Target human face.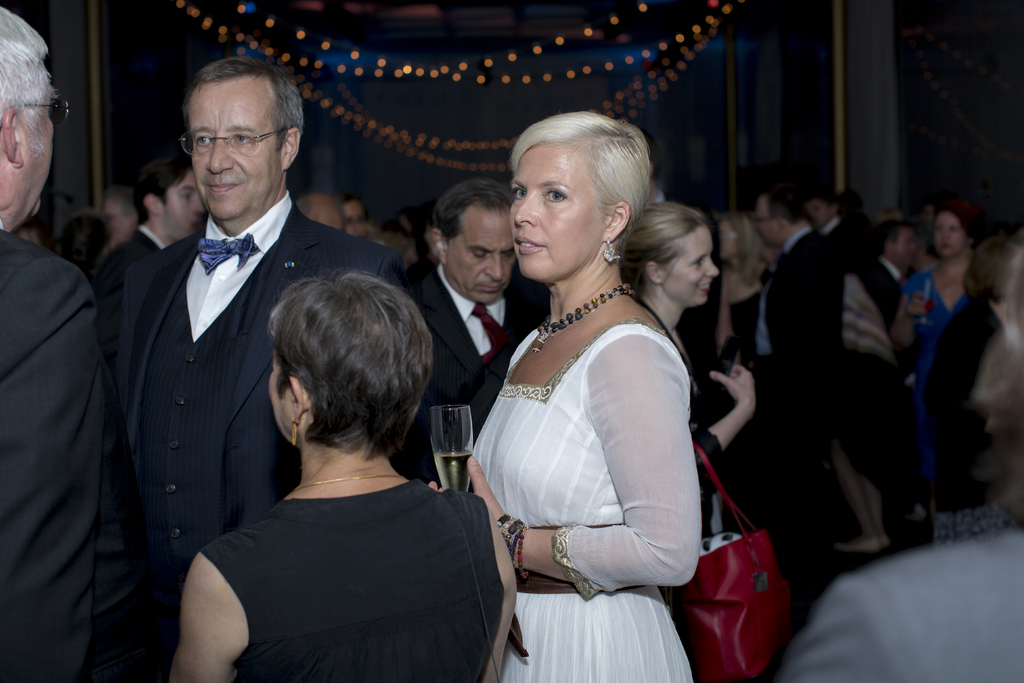
Target region: 508, 144, 604, 281.
